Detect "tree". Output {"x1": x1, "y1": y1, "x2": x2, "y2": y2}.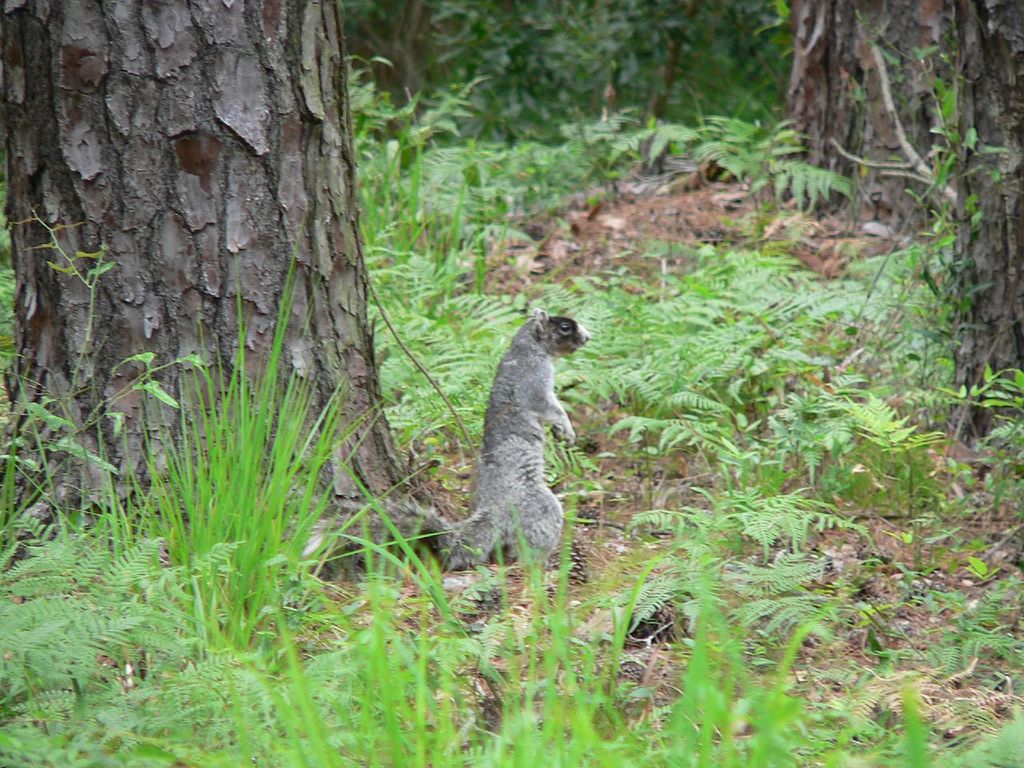
{"x1": 957, "y1": 0, "x2": 1023, "y2": 438}.
